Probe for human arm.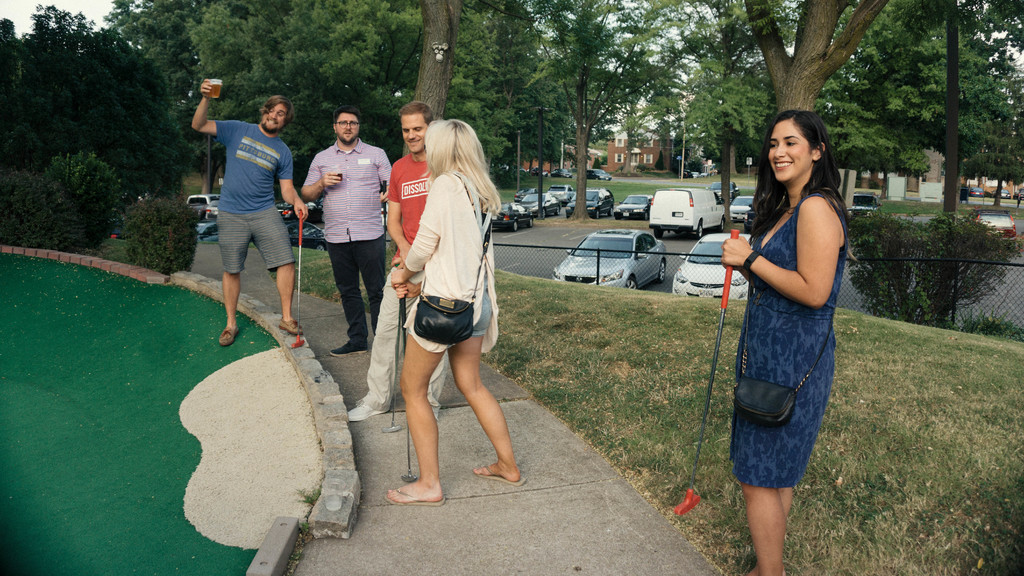
Probe result: left=187, top=68, right=234, bottom=142.
